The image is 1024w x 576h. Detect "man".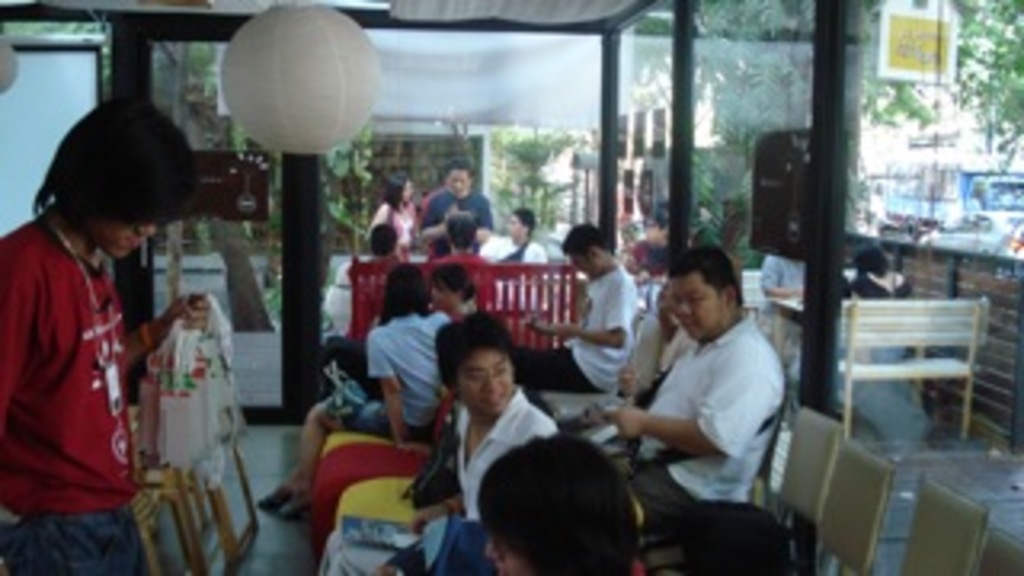
Detection: [x1=442, y1=211, x2=502, y2=266].
